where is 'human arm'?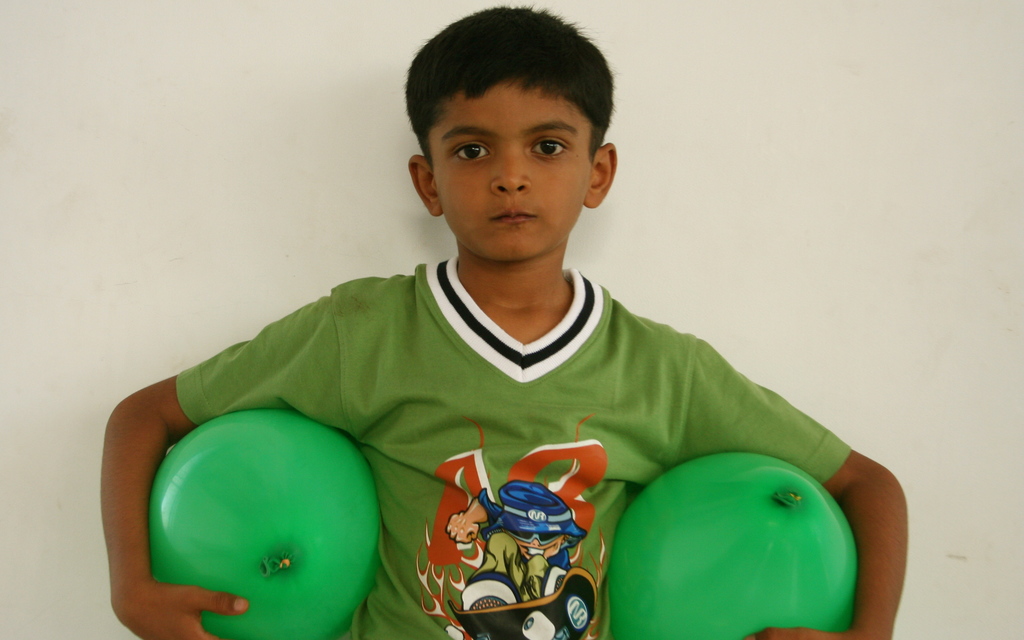
rect(678, 336, 908, 639).
